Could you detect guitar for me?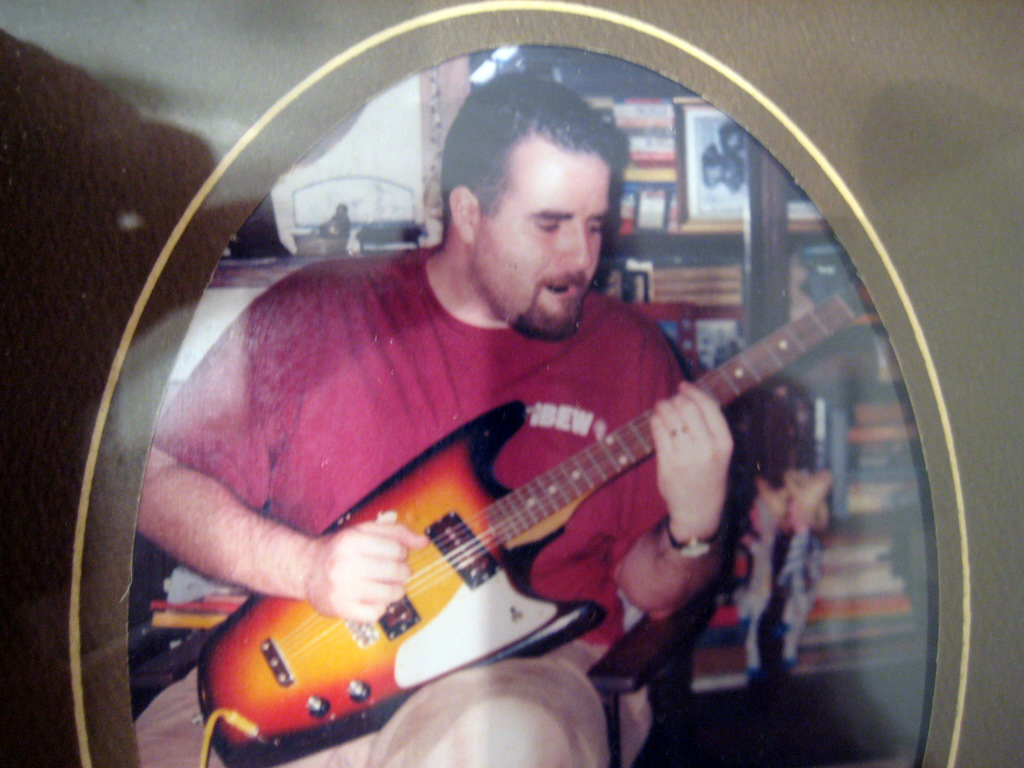
Detection result: Rect(189, 284, 889, 765).
